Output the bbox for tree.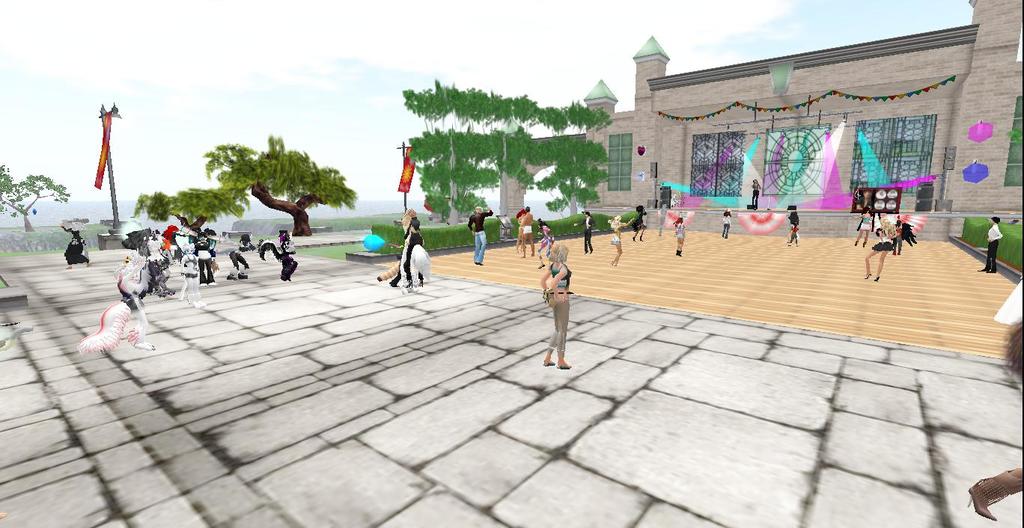
[172,128,356,224].
